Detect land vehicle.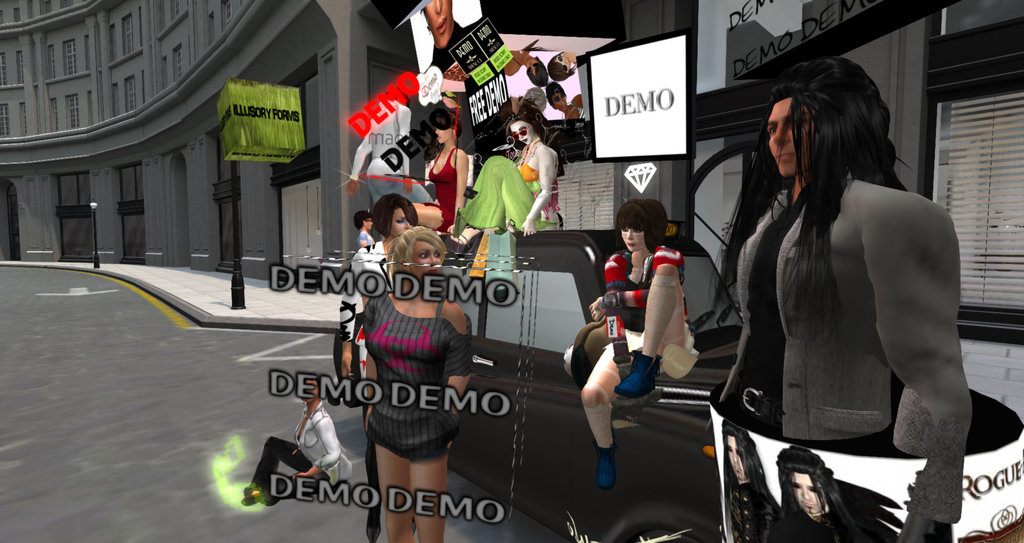
Detected at {"x1": 433, "y1": 74, "x2": 1023, "y2": 542}.
